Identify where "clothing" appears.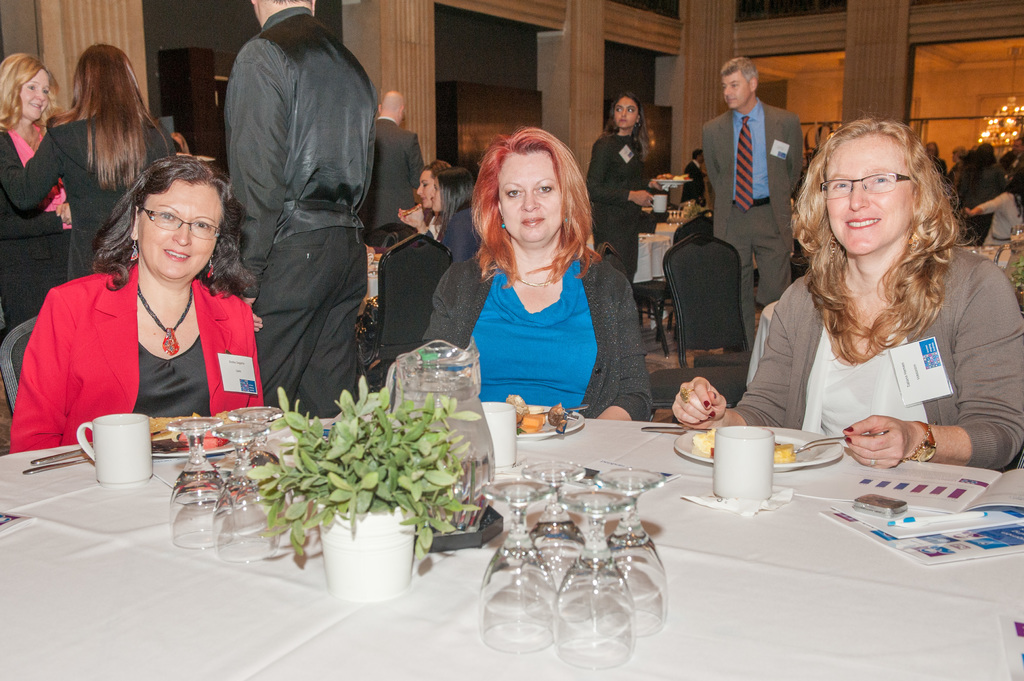
Appears at <bbox>439, 207, 483, 255</bbox>.
